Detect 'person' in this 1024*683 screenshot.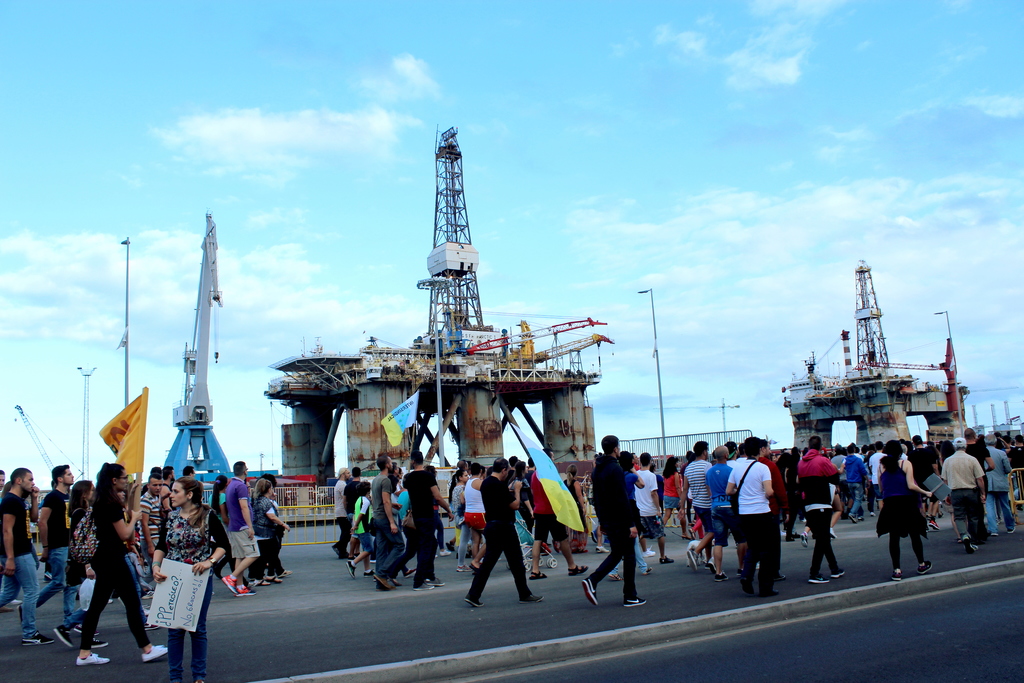
Detection: detection(76, 459, 170, 662).
